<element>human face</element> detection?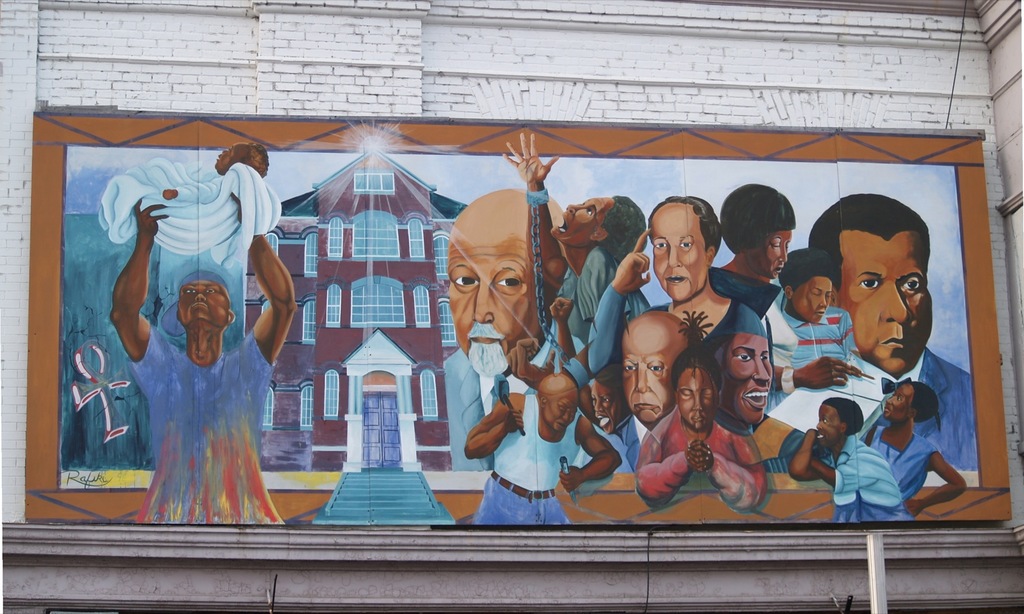
BBox(621, 320, 677, 422)
